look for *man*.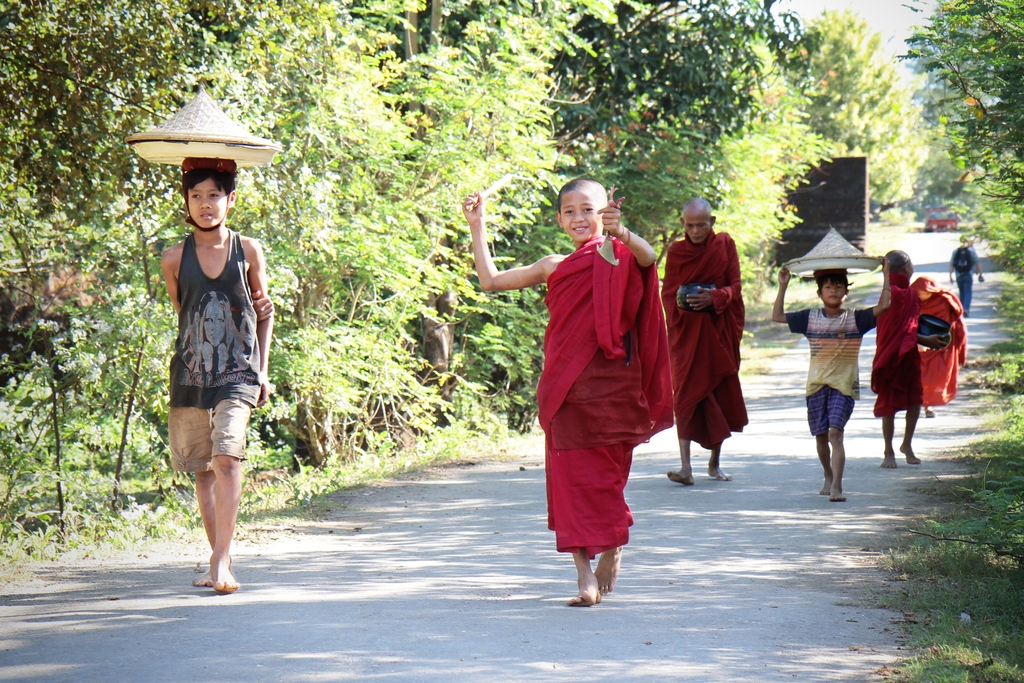
Found: BBox(948, 235, 985, 315).
